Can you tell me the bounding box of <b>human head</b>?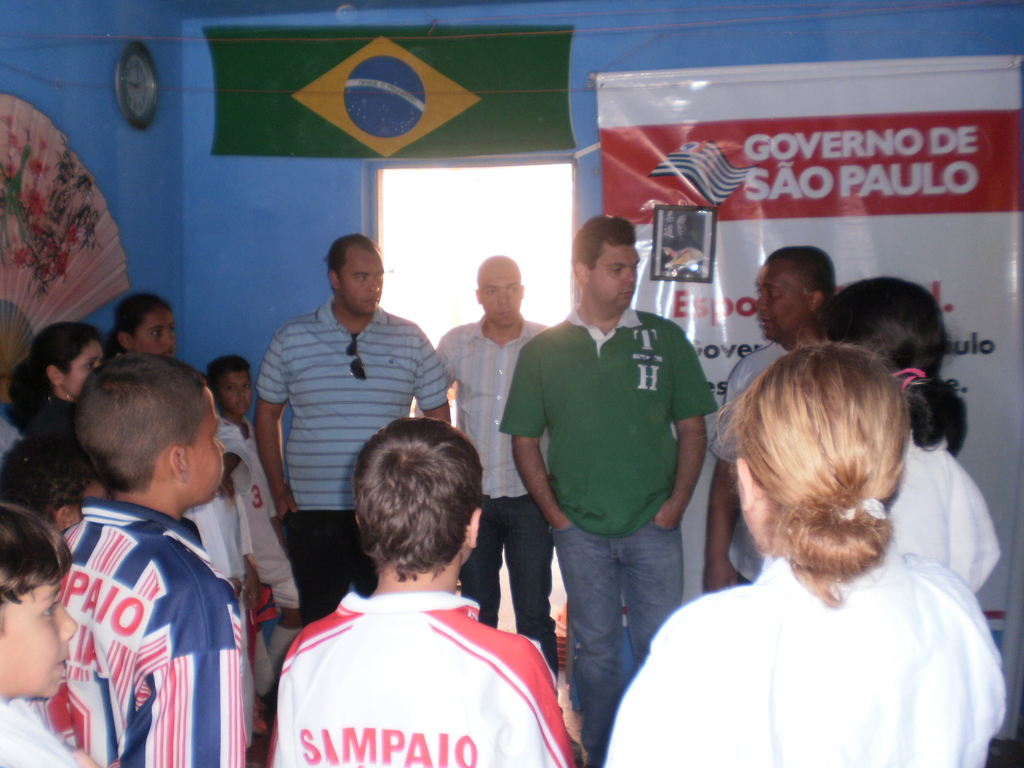
29 324 108 399.
